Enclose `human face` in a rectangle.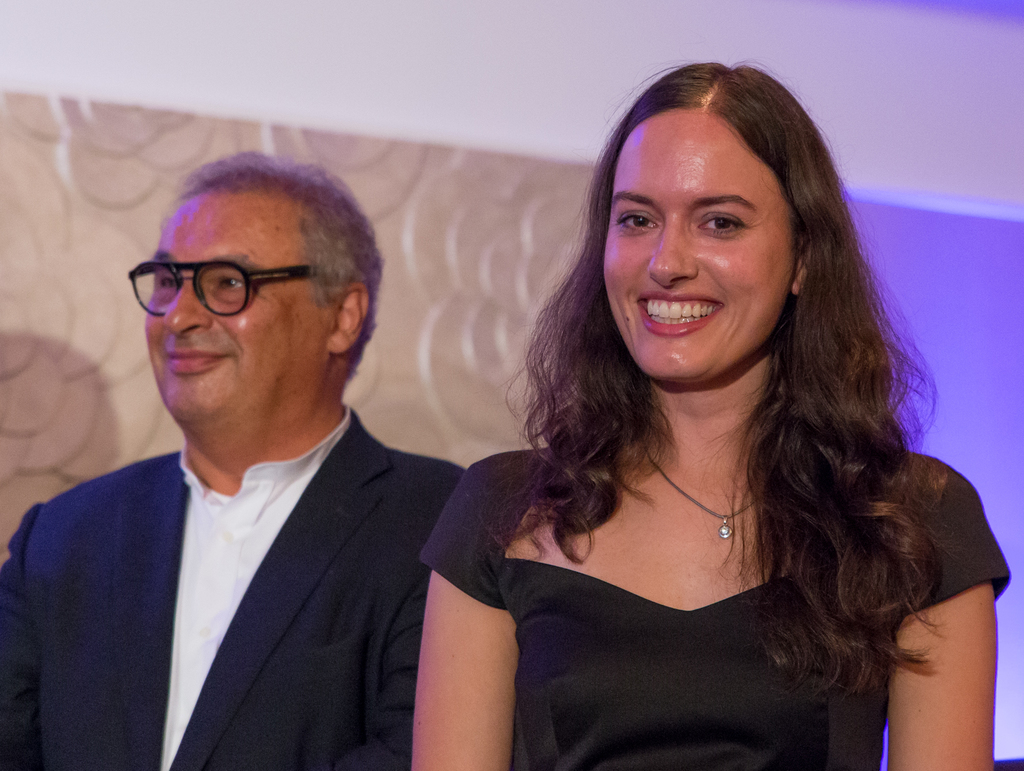
box=[143, 196, 326, 420].
